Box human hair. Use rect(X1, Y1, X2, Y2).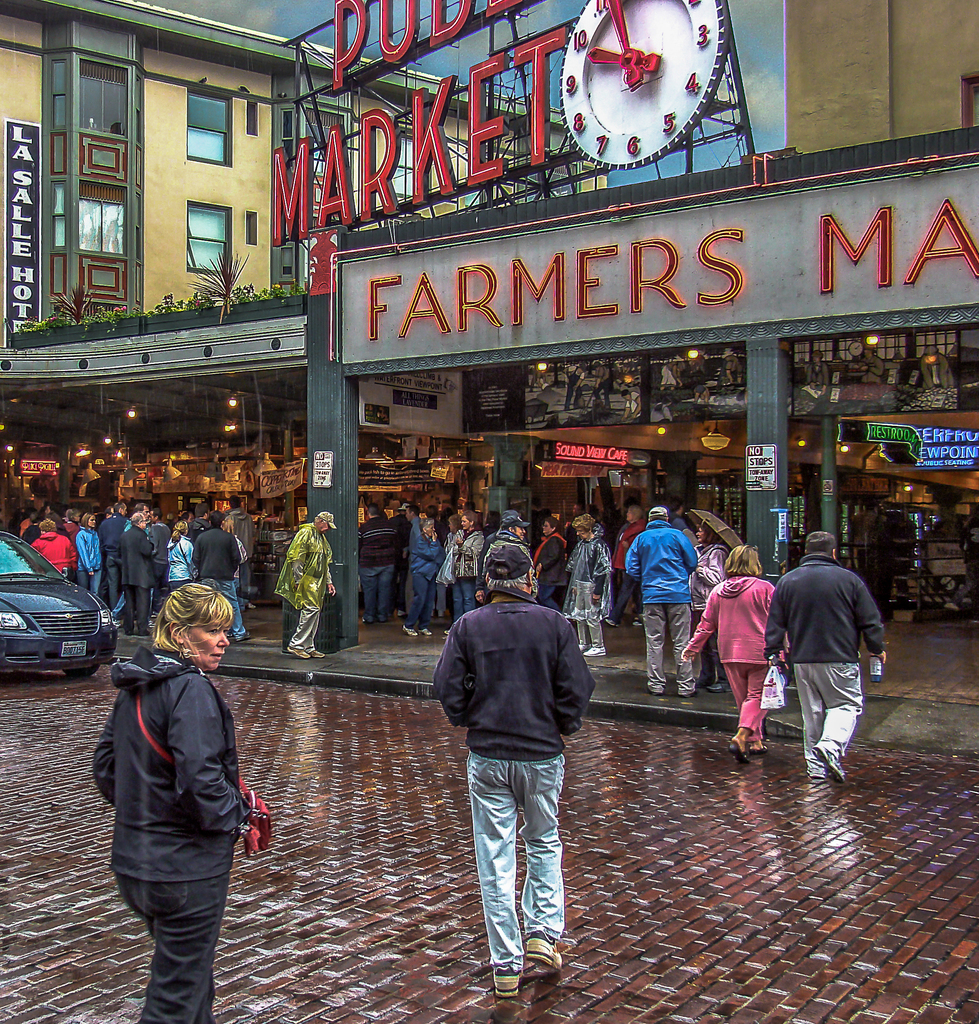
rect(447, 514, 460, 533).
